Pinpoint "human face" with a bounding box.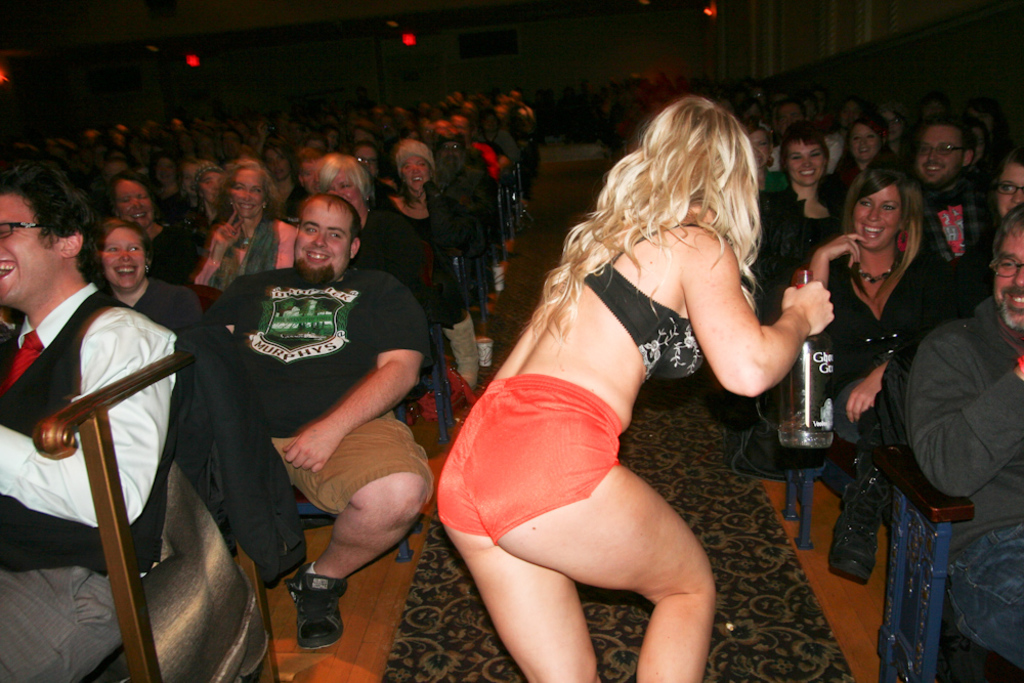
pyautogui.locateOnScreen(786, 139, 823, 185).
